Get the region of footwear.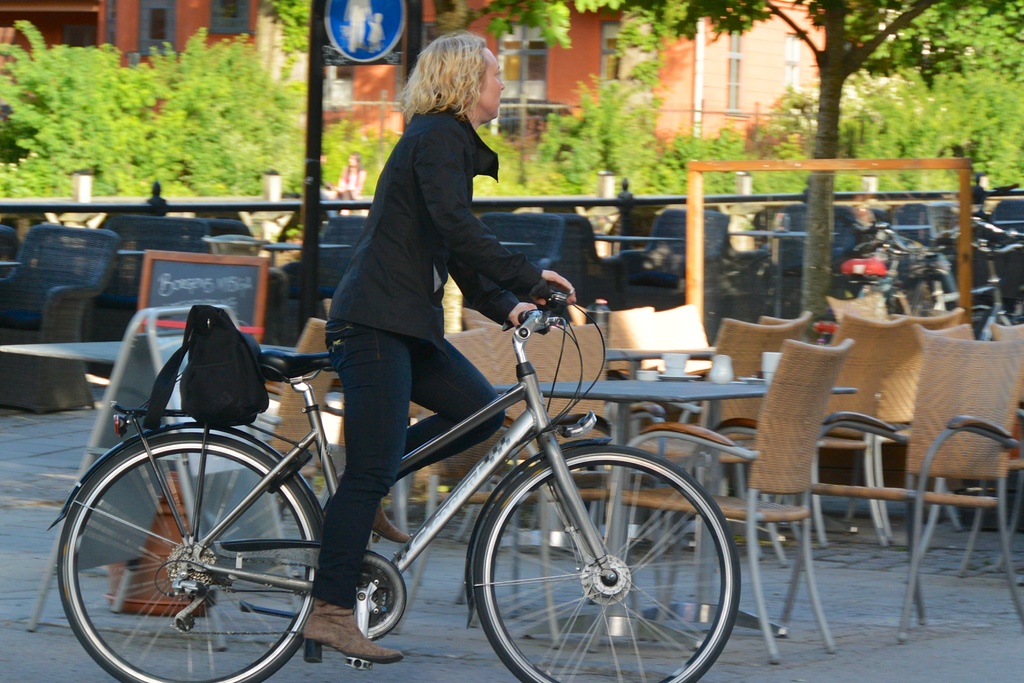
pyautogui.locateOnScreen(307, 602, 397, 664).
